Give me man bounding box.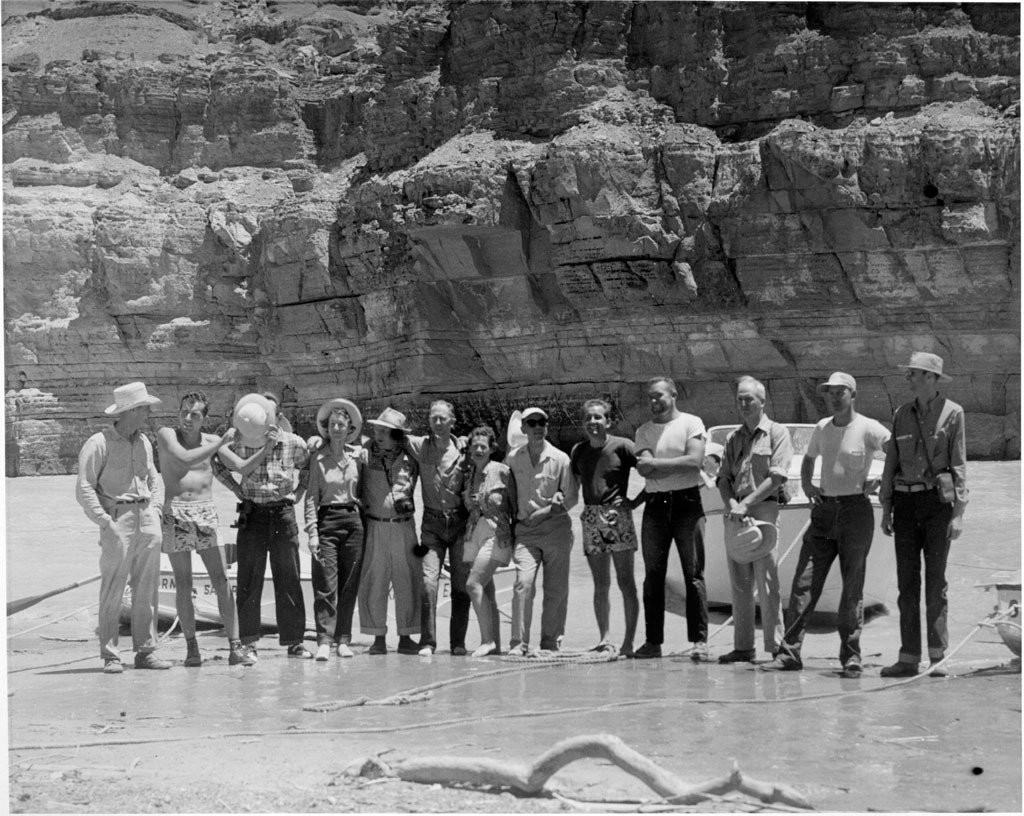
349 397 471 659.
